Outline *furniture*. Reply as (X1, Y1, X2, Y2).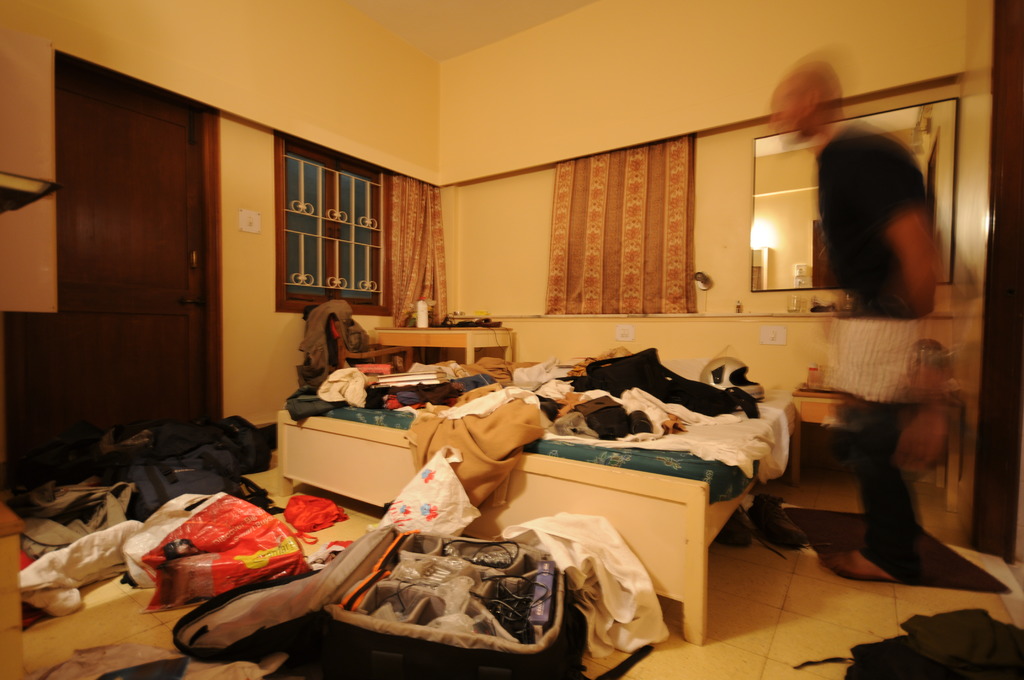
(791, 387, 963, 514).
